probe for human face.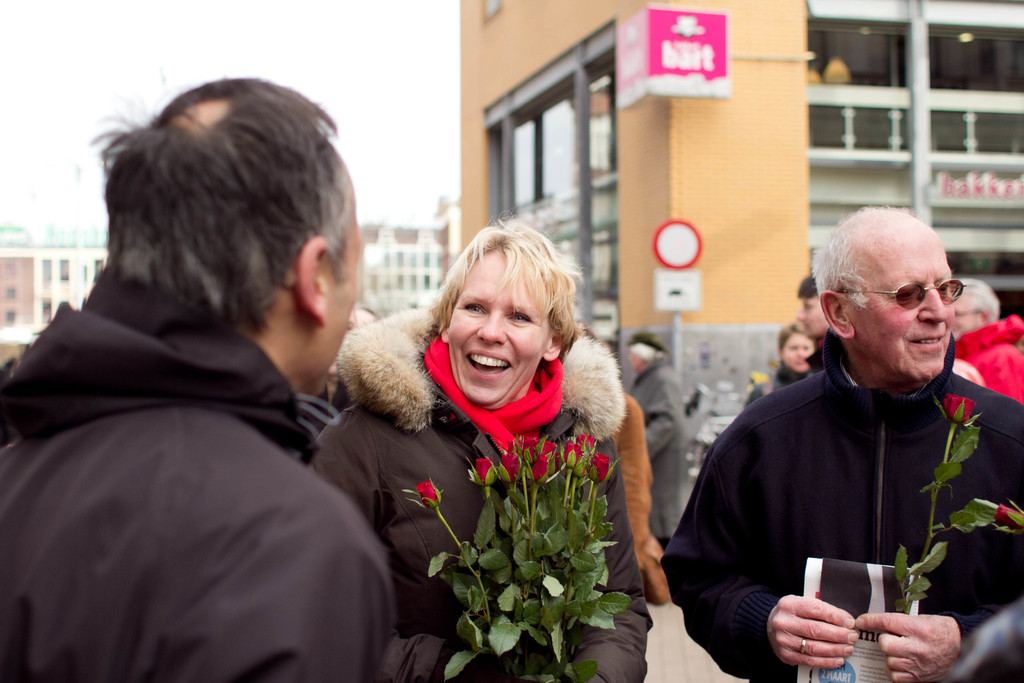
Probe result: l=782, t=334, r=815, b=370.
